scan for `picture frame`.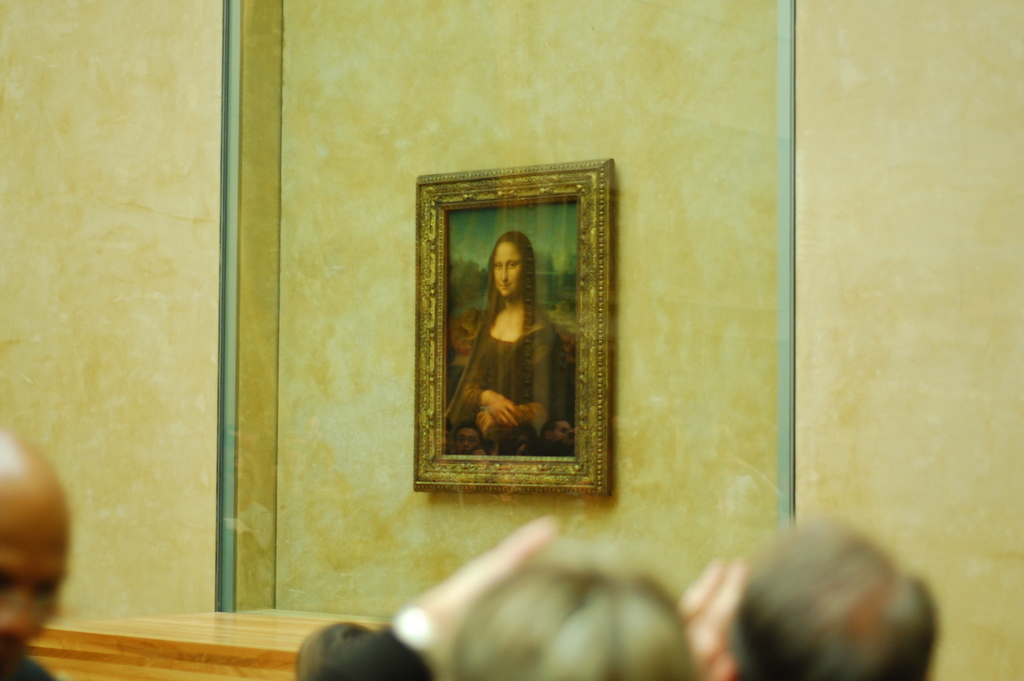
Scan result: rect(412, 159, 611, 496).
